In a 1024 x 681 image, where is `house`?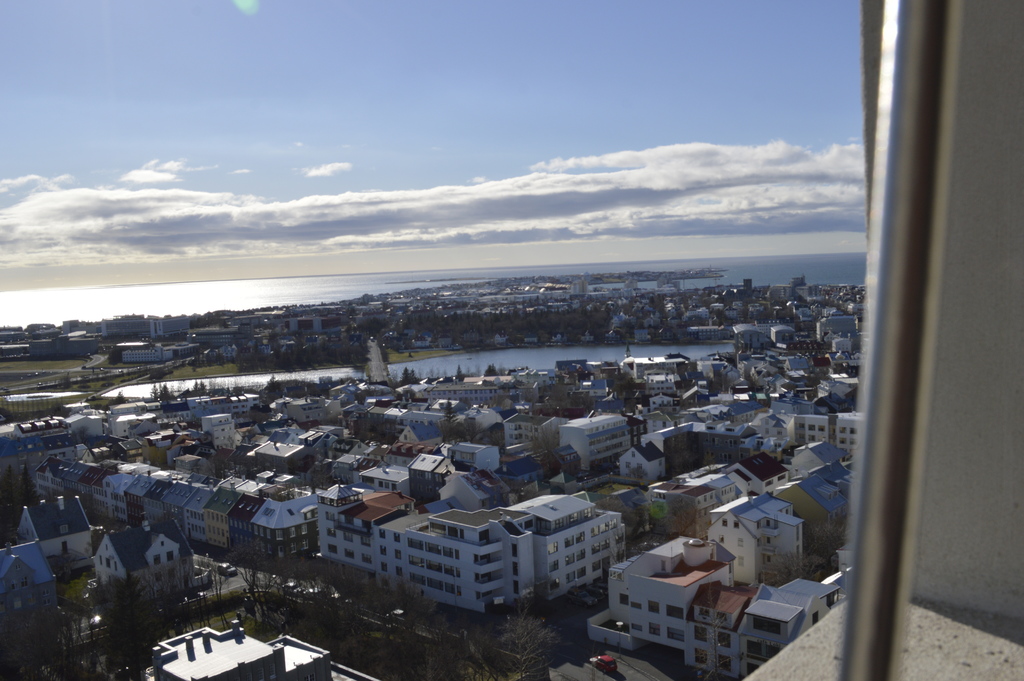
locate(315, 480, 399, 558).
